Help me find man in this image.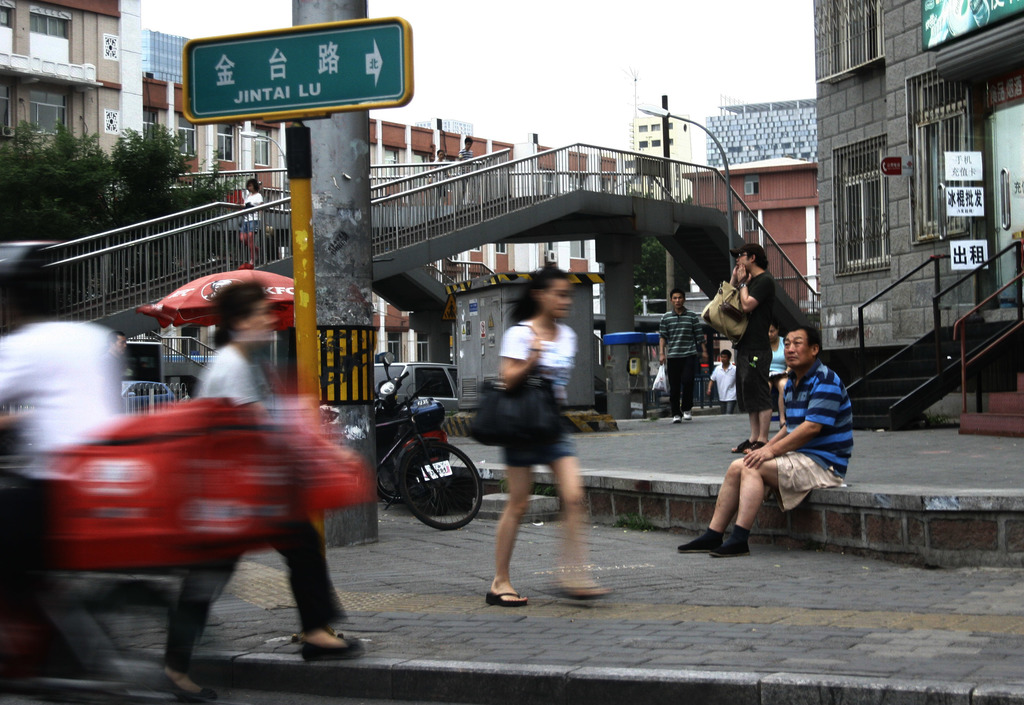
Found it: [left=454, top=133, right=474, bottom=205].
